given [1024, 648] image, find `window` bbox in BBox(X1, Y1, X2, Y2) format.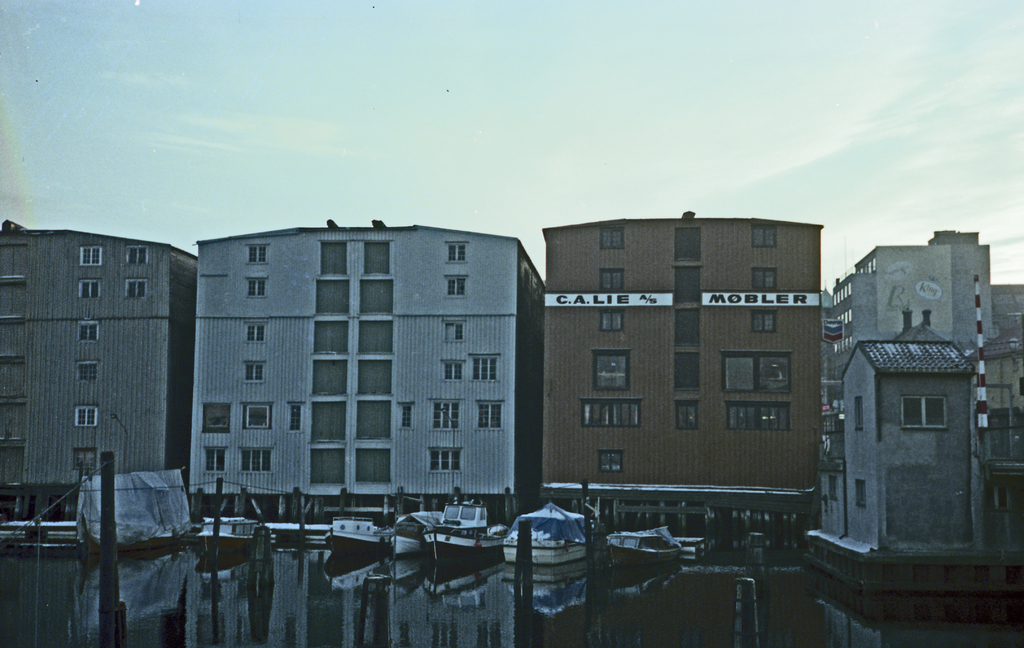
BBox(673, 225, 701, 263).
